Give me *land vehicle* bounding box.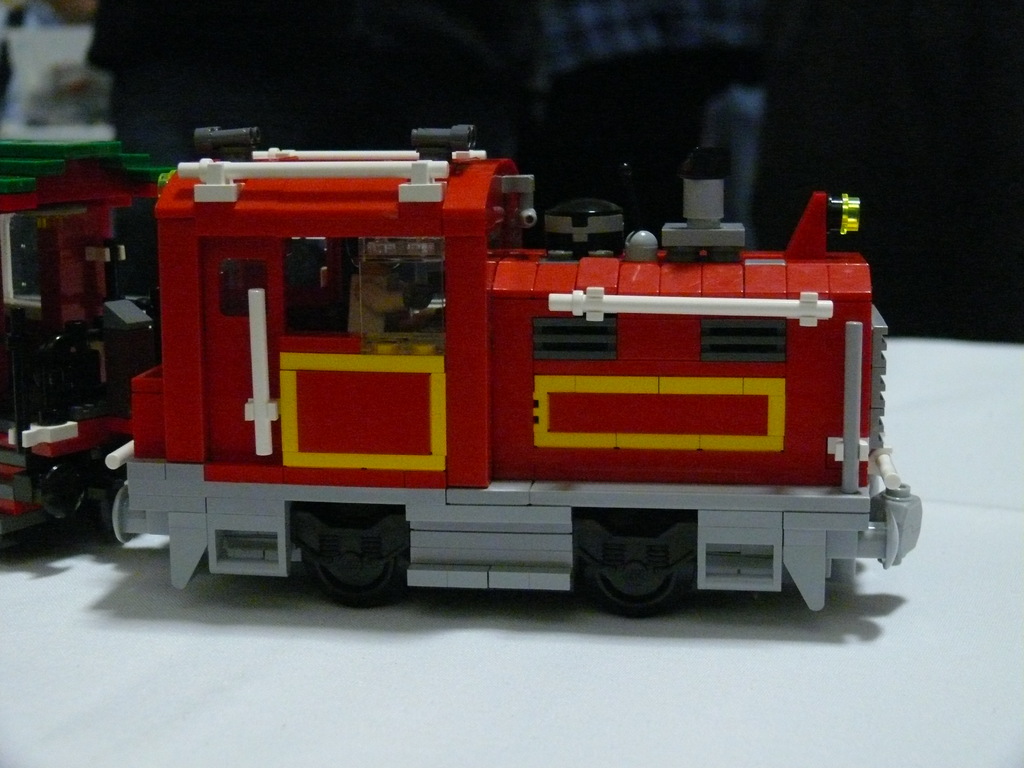
pyautogui.locateOnScreen(56, 161, 948, 607).
